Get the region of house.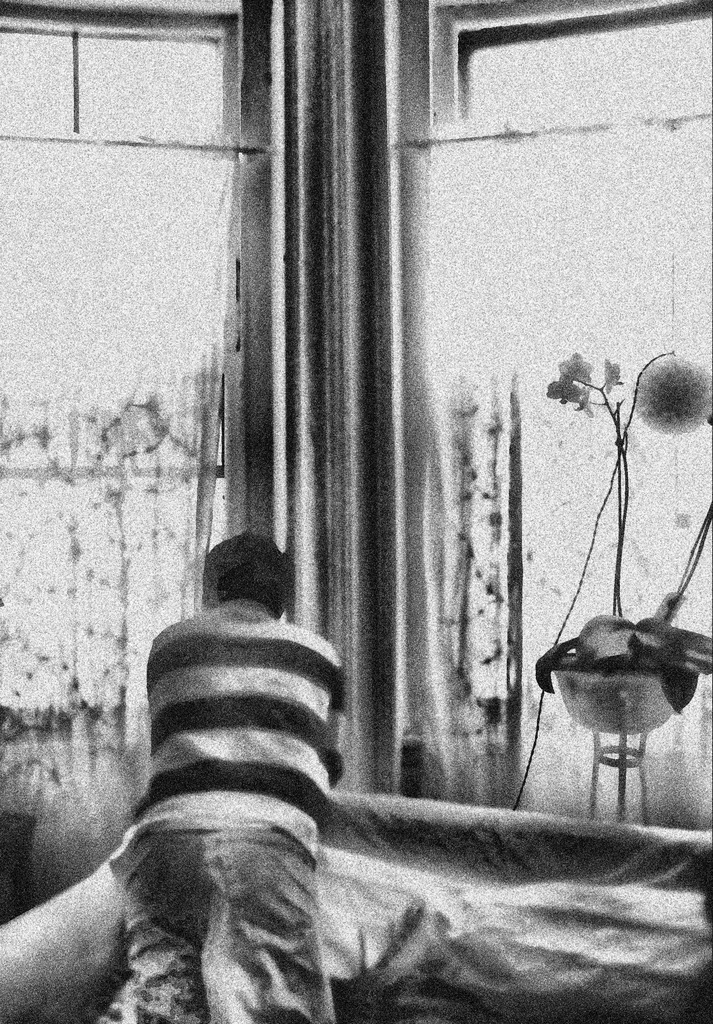
{"x1": 0, "y1": 0, "x2": 712, "y2": 1023}.
